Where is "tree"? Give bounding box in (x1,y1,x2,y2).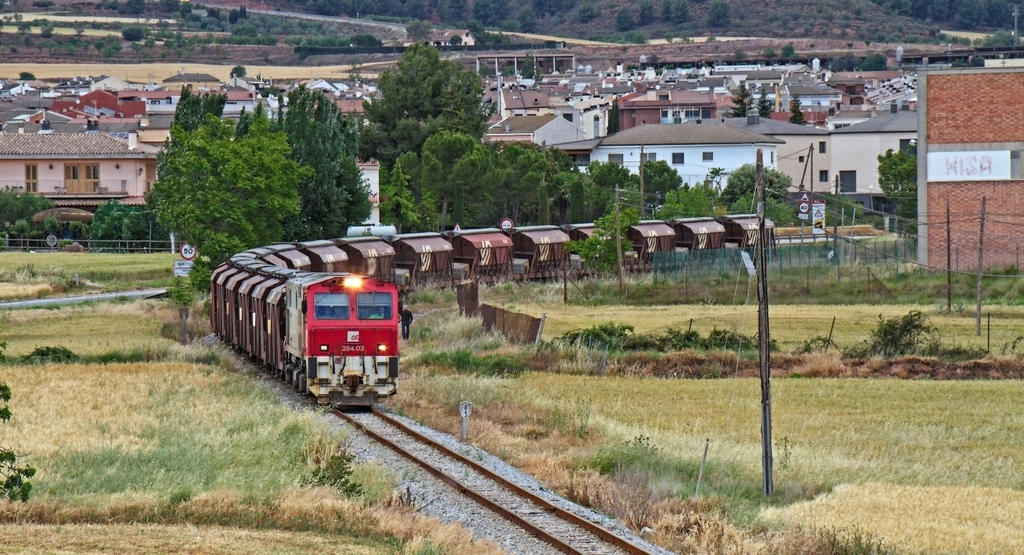
(143,105,315,276).
